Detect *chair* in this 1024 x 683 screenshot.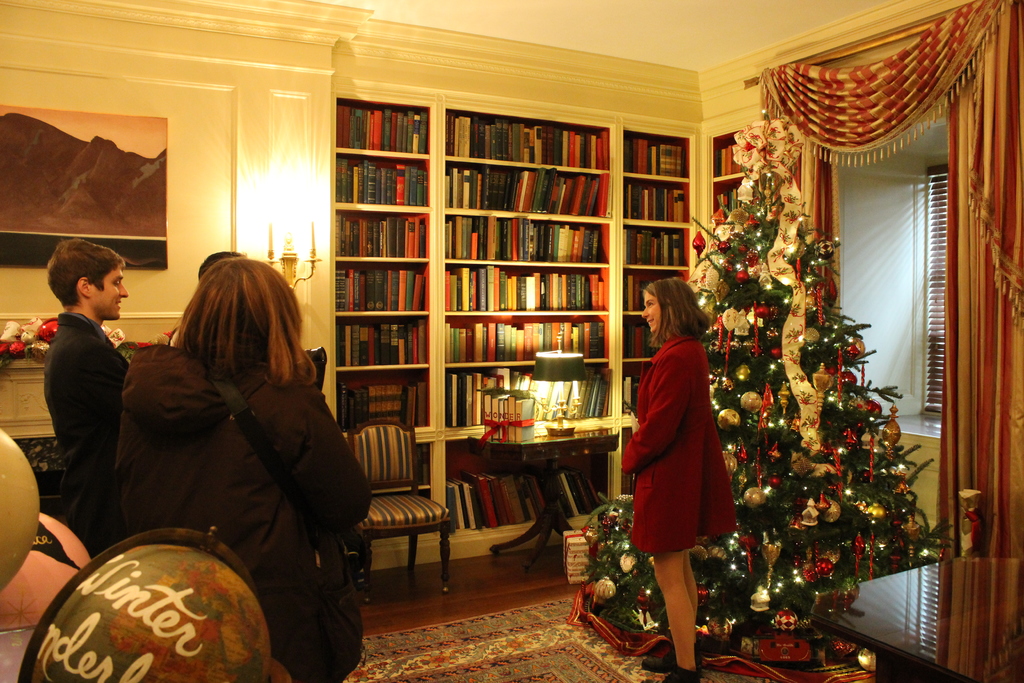
Detection: (x1=358, y1=458, x2=470, y2=609).
